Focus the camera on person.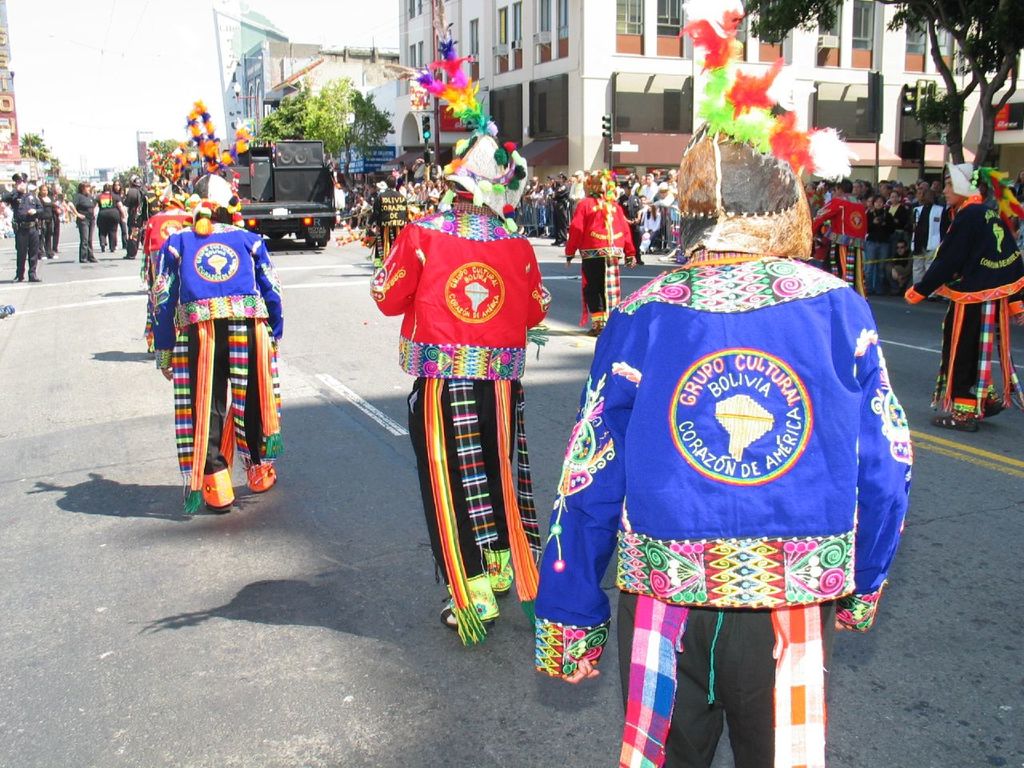
Focus region: select_region(334, 184, 354, 238).
